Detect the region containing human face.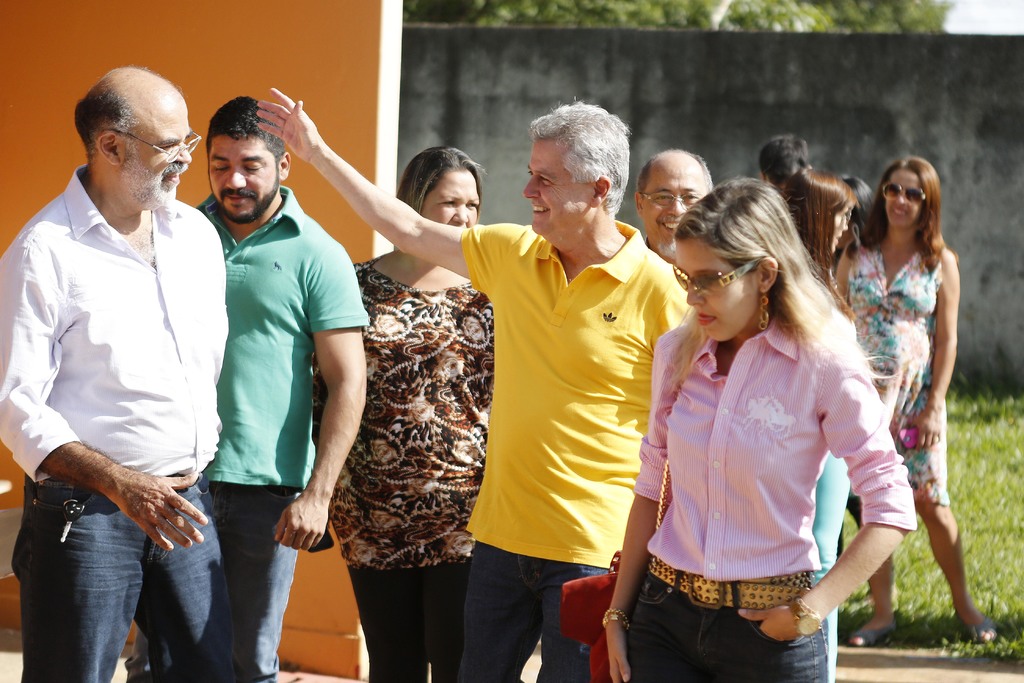
(left=422, top=170, right=484, bottom=227).
